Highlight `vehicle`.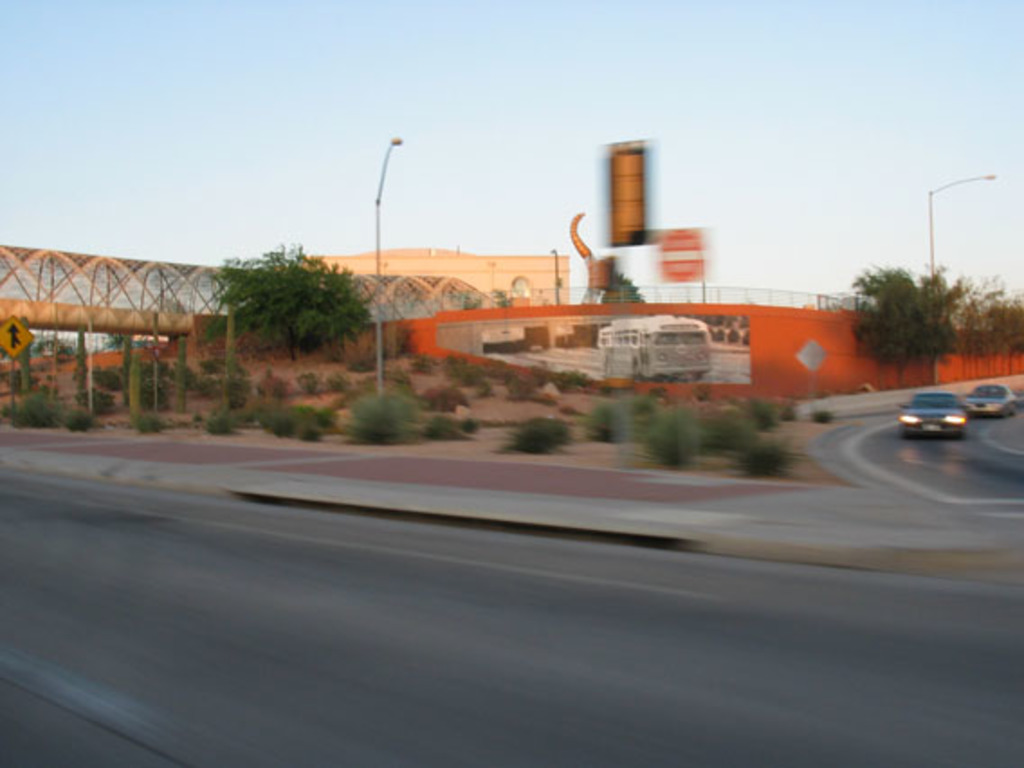
Highlighted region: {"x1": 966, "y1": 386, "x2": 1020, "y2": 411}.
